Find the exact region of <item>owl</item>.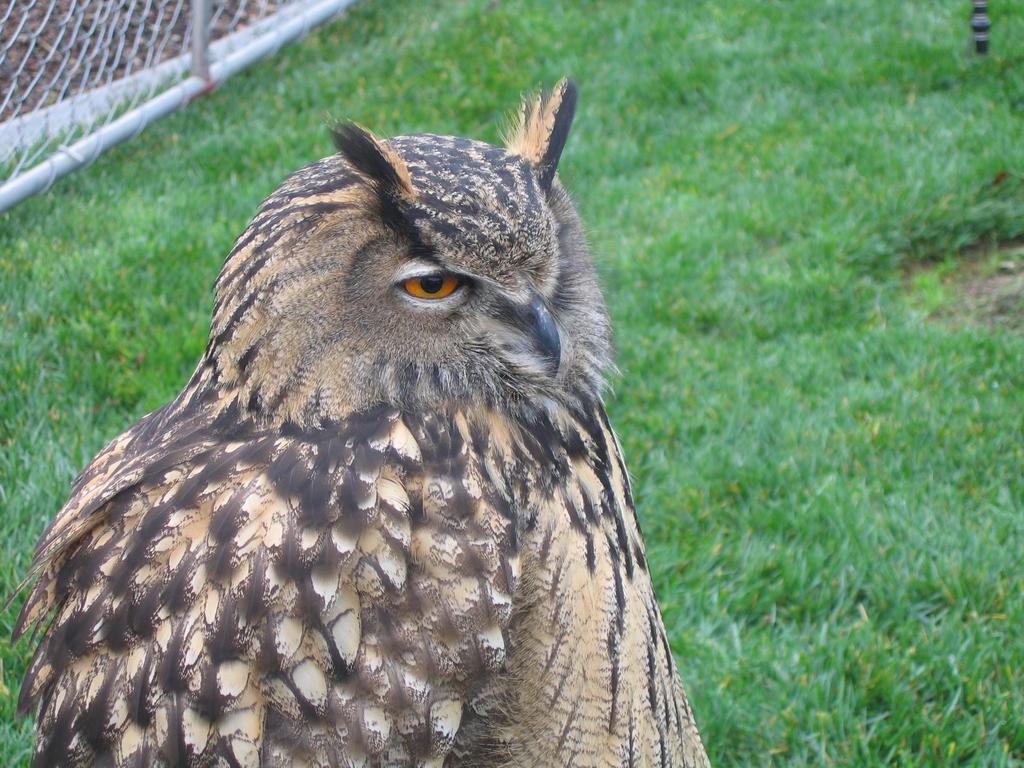
Exact region: {"x1": 0, "y1": 73, "x2": 710, "y2": 767}.
